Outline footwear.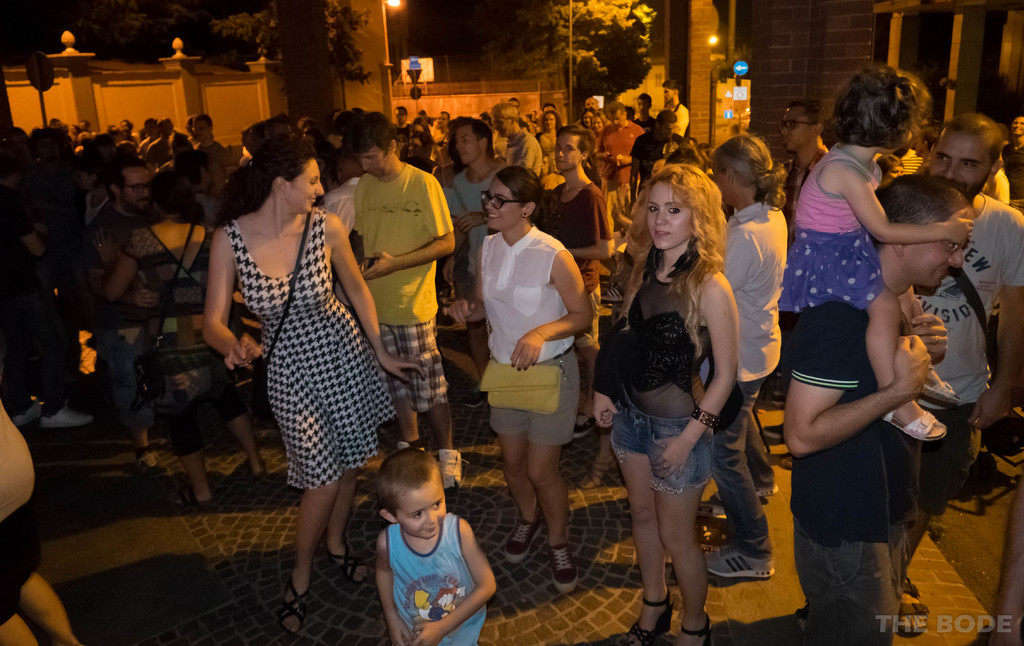
Outline: box=[714, 481, 778, 505].
